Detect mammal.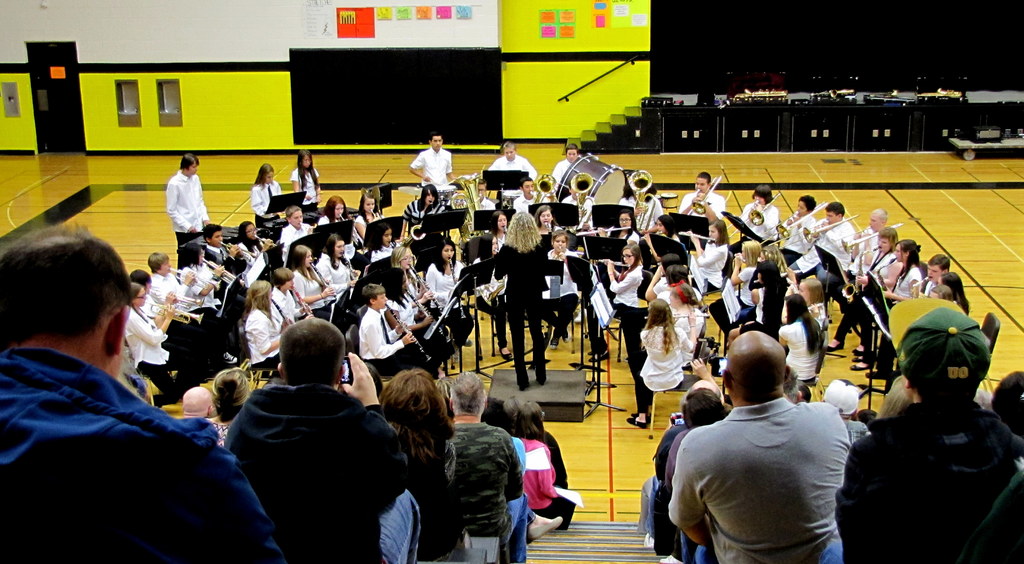
Detected at box(486, 396, 567, 540).
